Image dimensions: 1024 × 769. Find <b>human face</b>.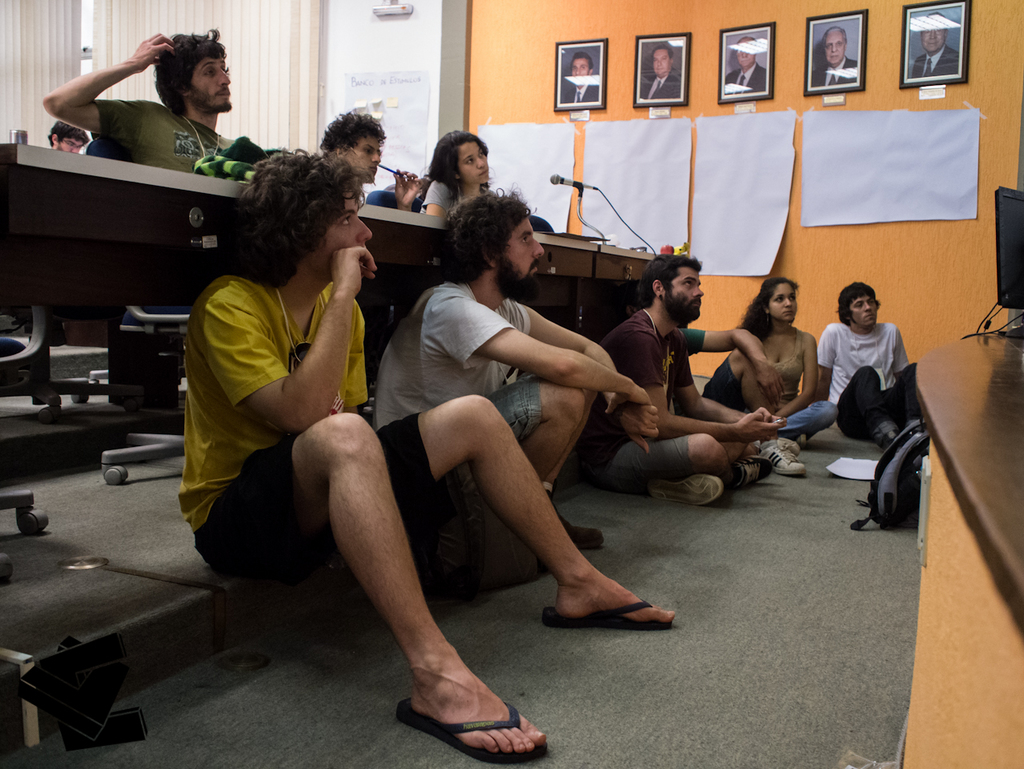
BBox(346, 137, 383, 177).
